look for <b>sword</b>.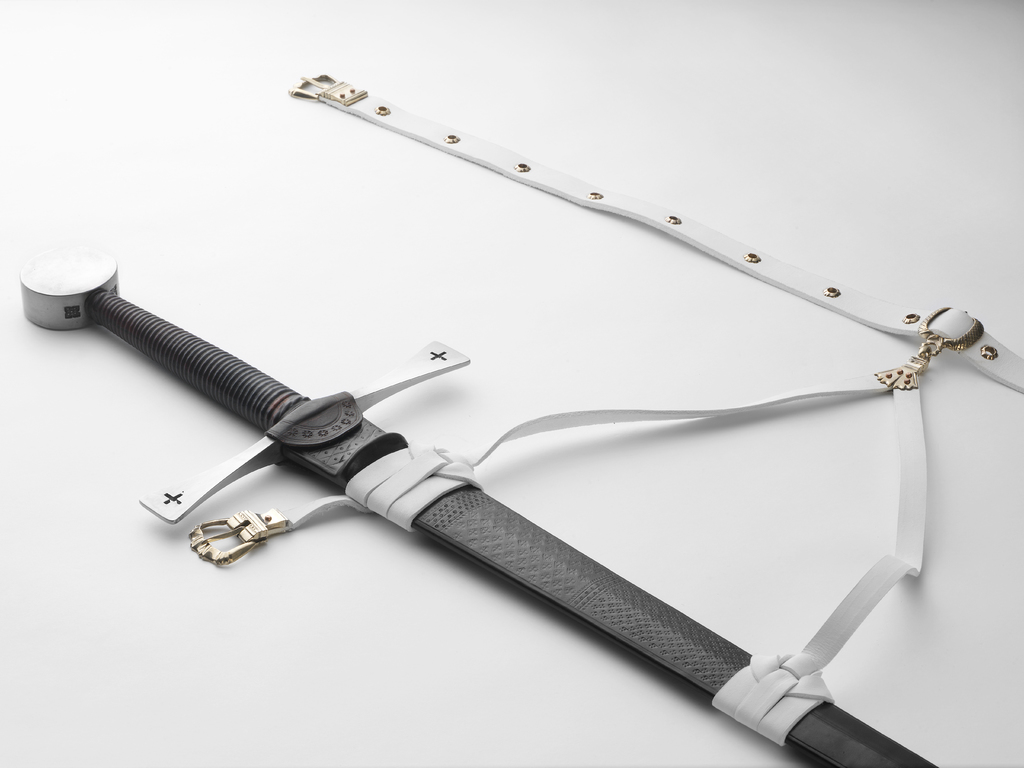
Found: rect(20, 244, 938, 767).
